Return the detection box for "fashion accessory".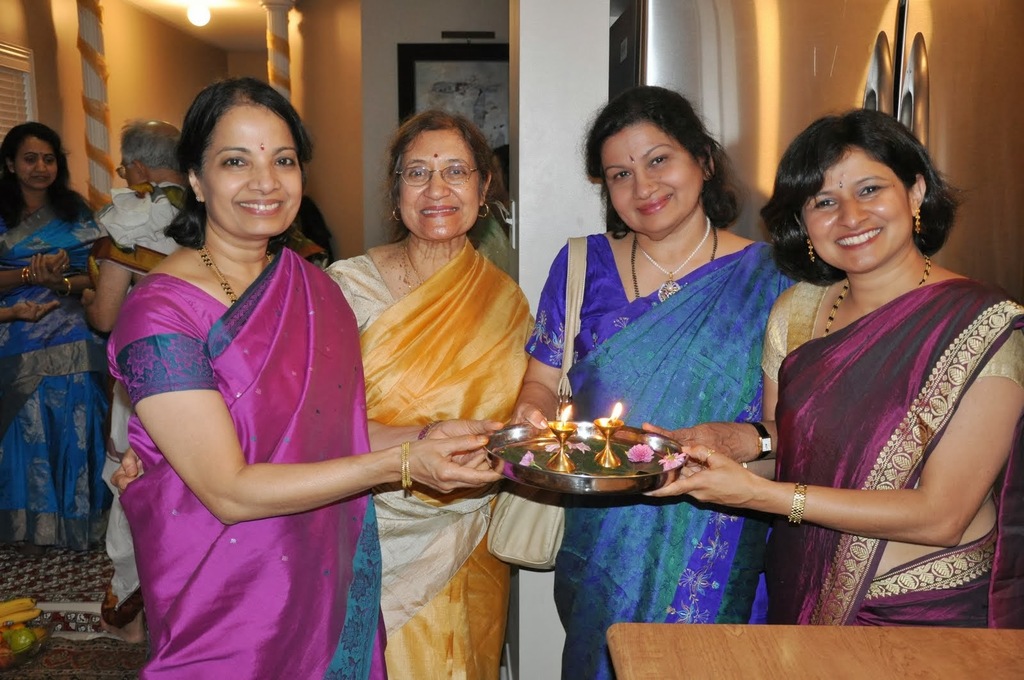
left=399, top=442, right=411, bottom=489.
